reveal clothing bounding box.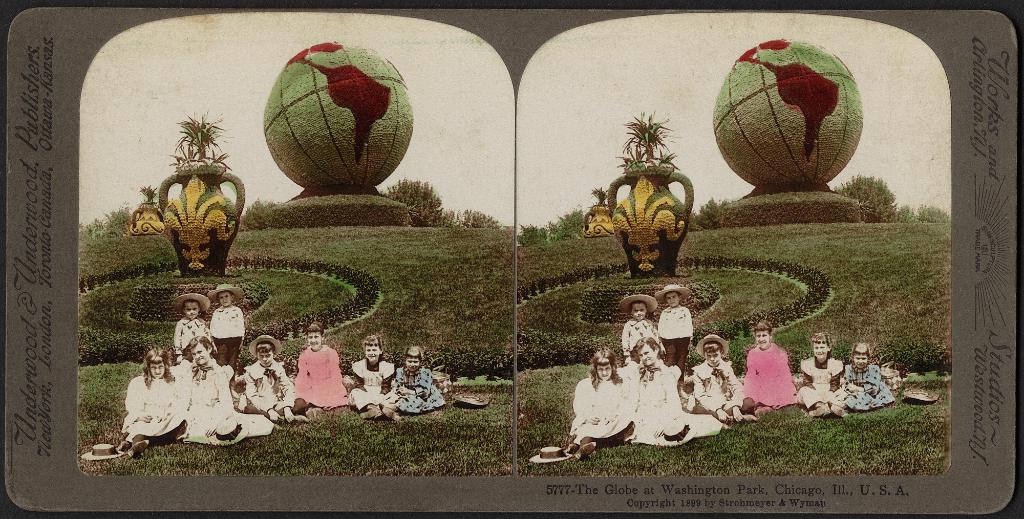
Revealed: pyautogui.locateOnScreen(620, 358, 723, 447).
